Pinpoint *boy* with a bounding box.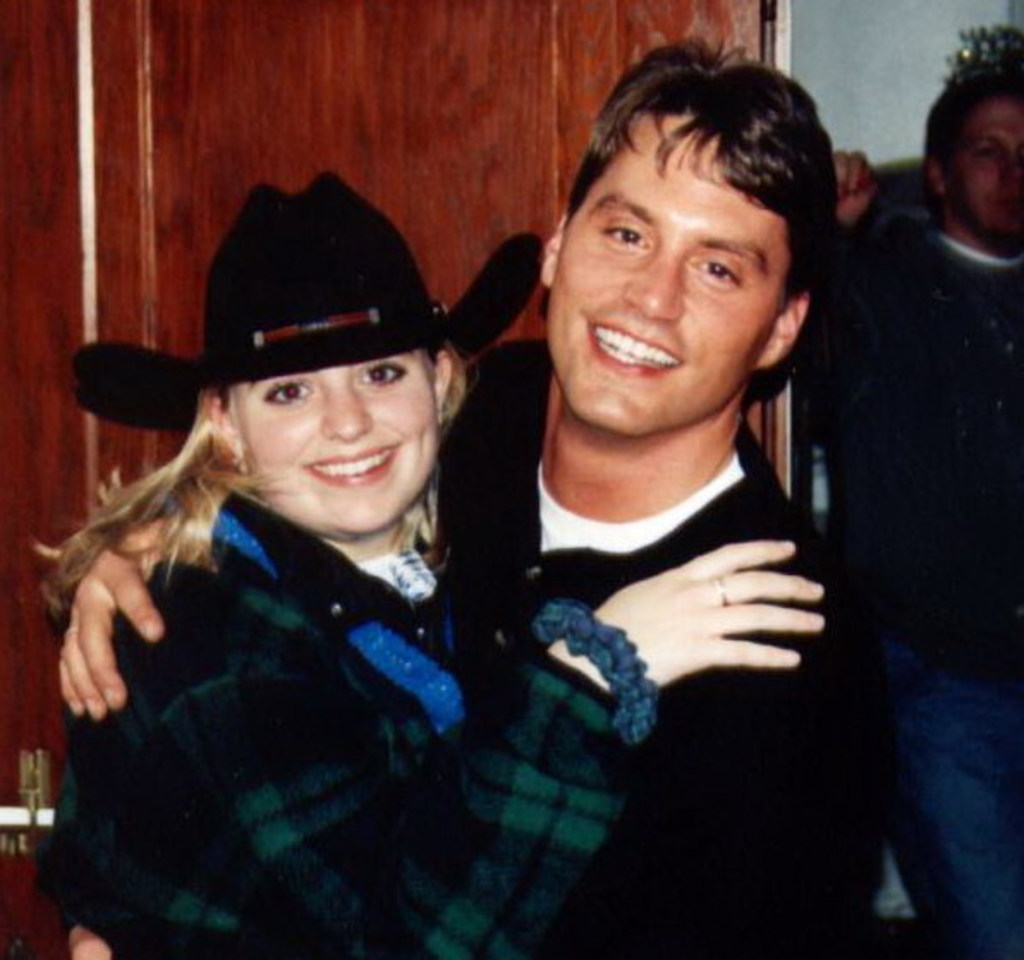
{"left": 790, "top": 48, "right": 1022, "bottom": 958}.
